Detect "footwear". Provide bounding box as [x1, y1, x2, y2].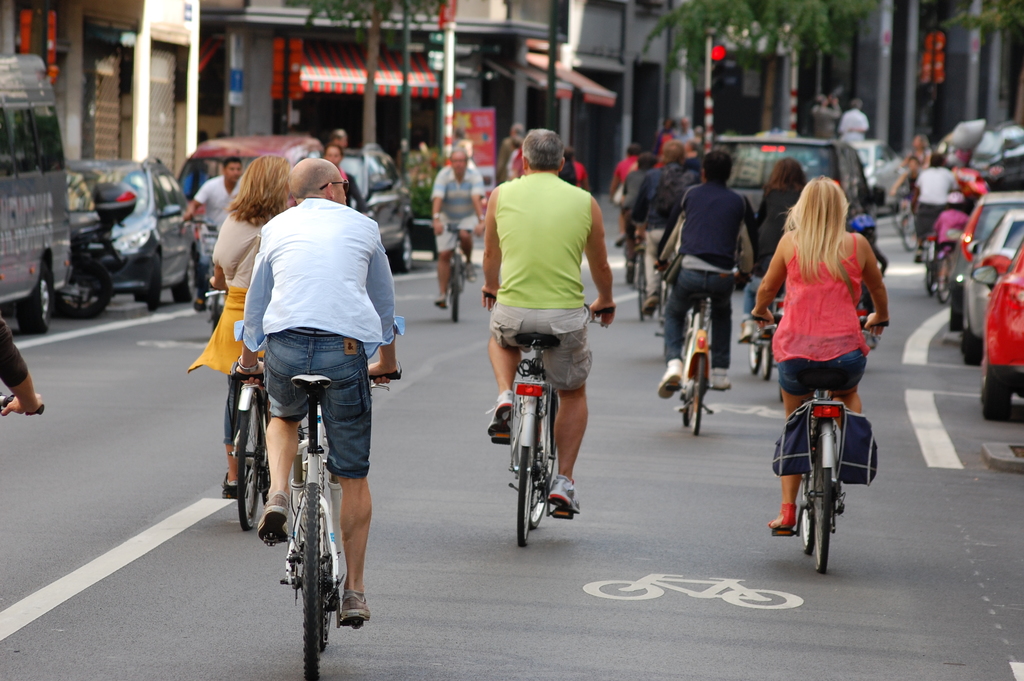
[462, 256, 476, 282].
